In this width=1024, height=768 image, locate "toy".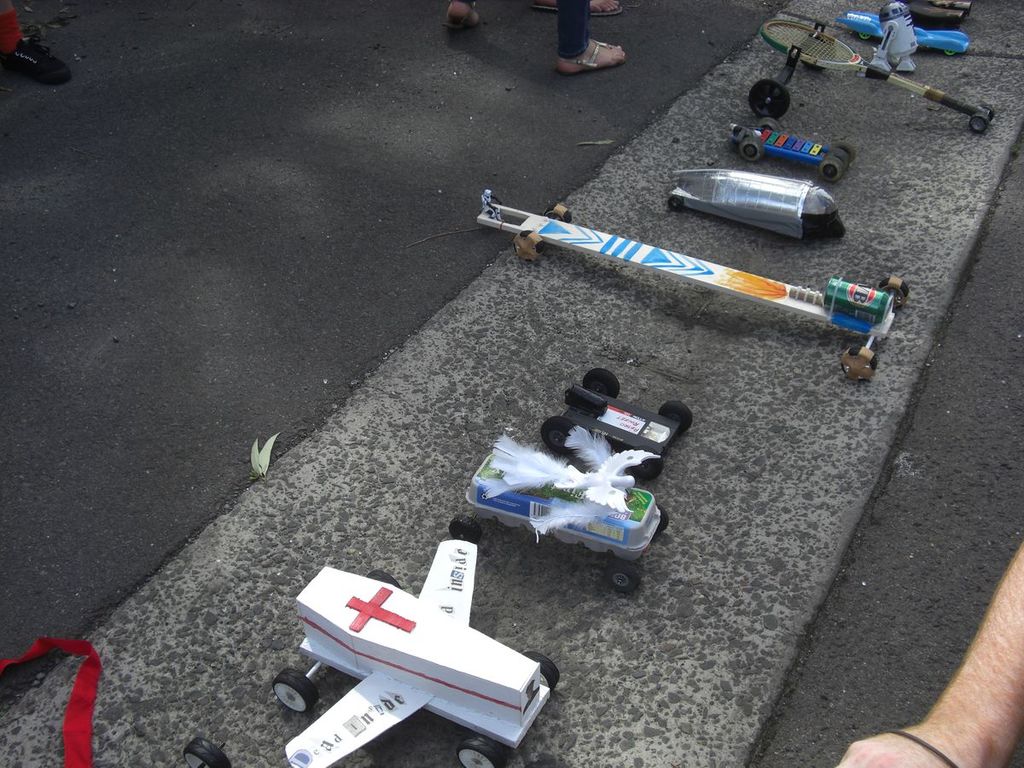
Bounding box: l=835, t=9, r=970, b=57.
